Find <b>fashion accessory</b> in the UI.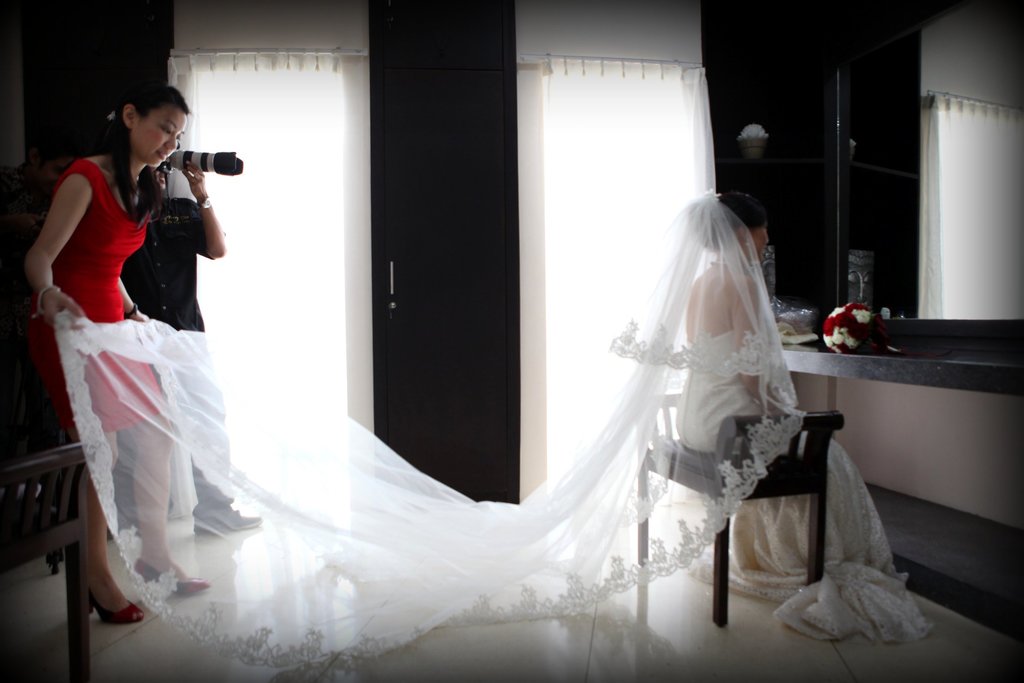
UI element at {"left": 36, "top": 285, "right": 61, "bottom": 315}.
